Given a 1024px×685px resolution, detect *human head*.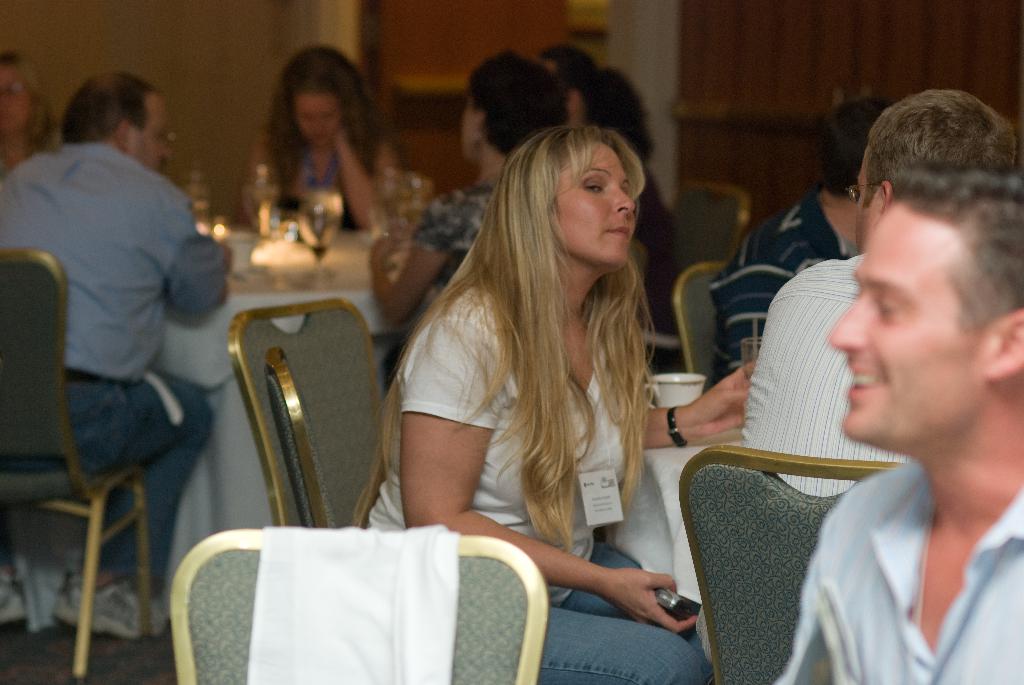
<box>63,67,173,175</box>.
